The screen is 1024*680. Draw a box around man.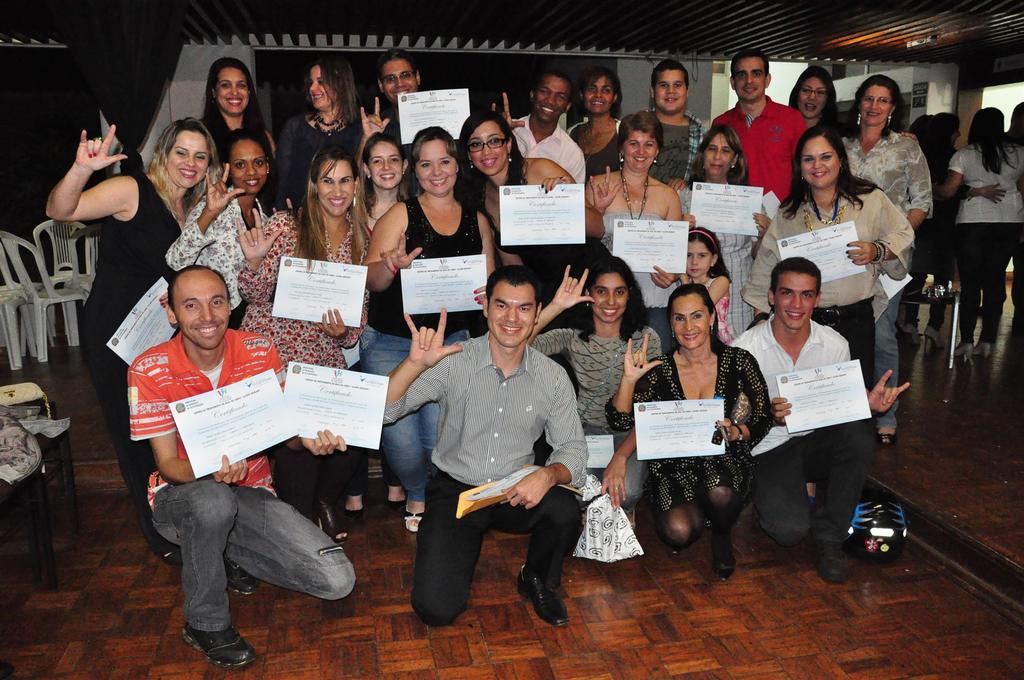
(left=356, top=47, right=417, bottom=160).
